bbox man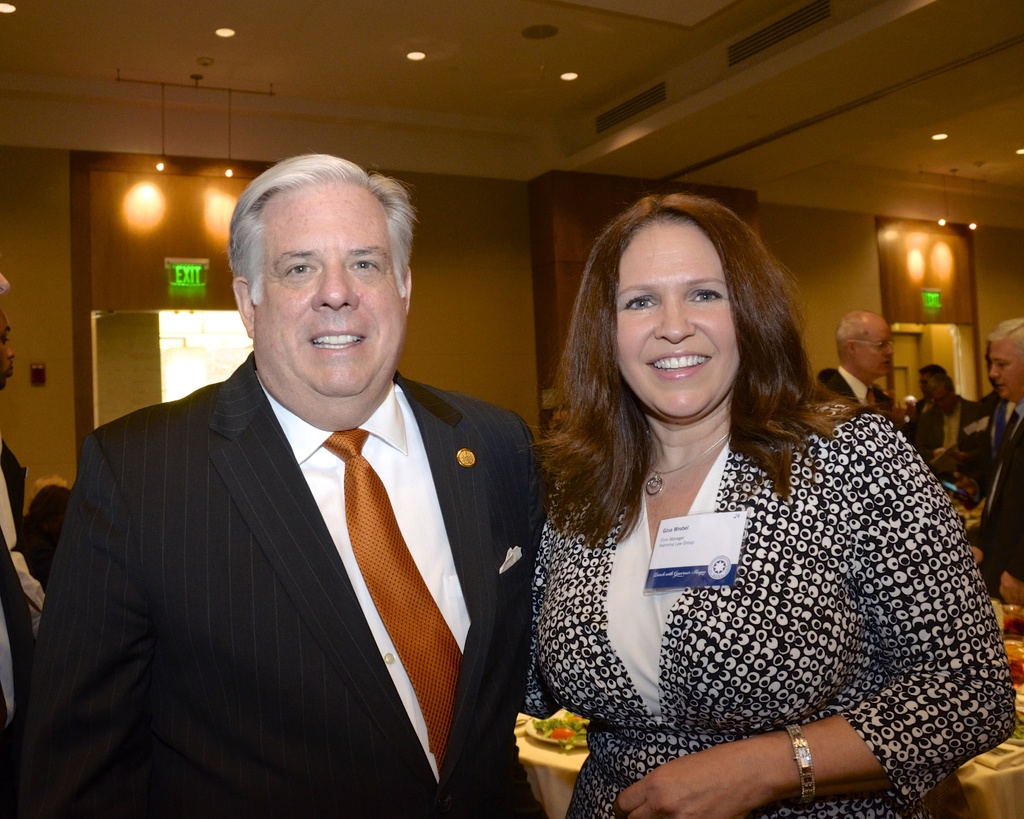
[819,308,900,405]
